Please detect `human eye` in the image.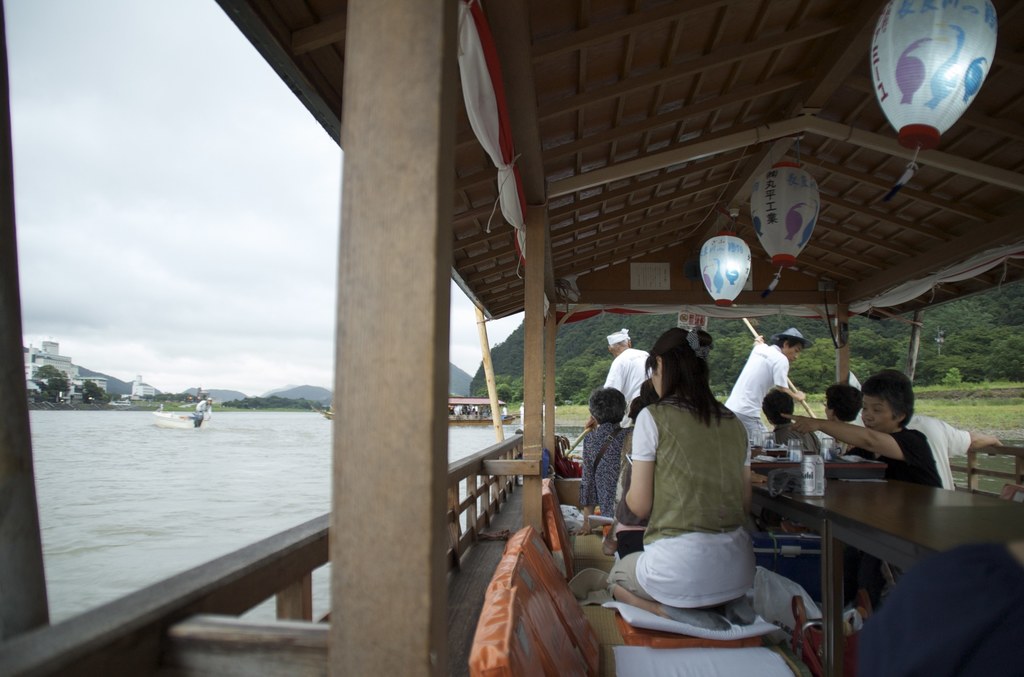
bbox(874, 404, 892, 418).
